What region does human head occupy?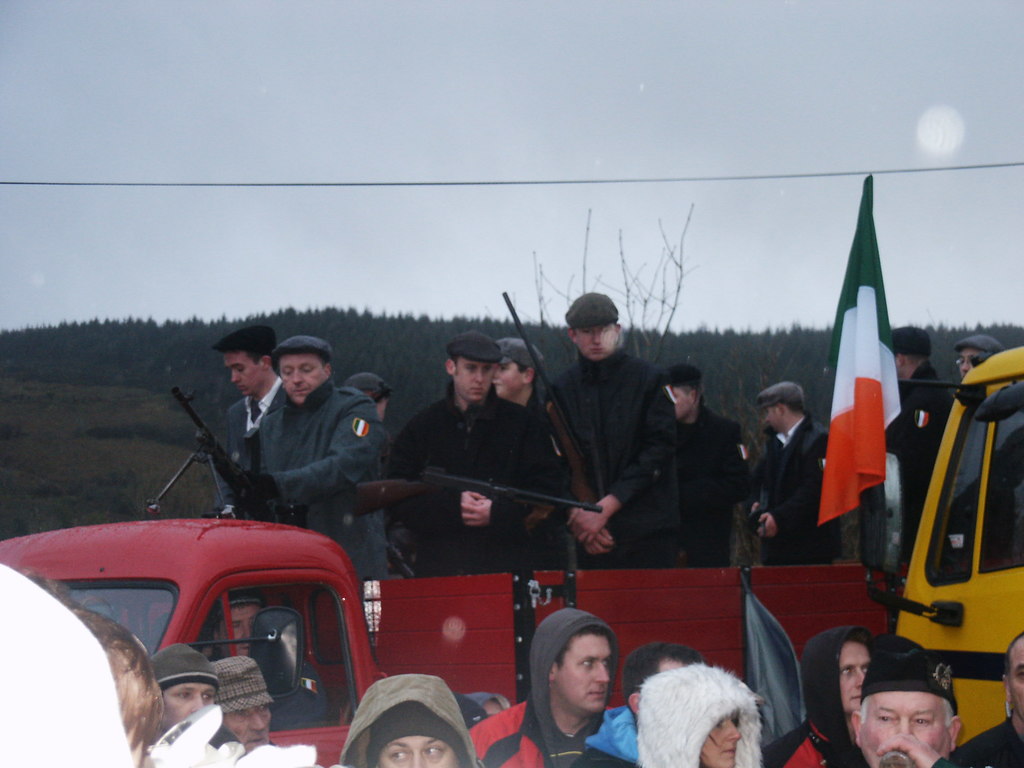
bbox(526, 630, 629, 729).
